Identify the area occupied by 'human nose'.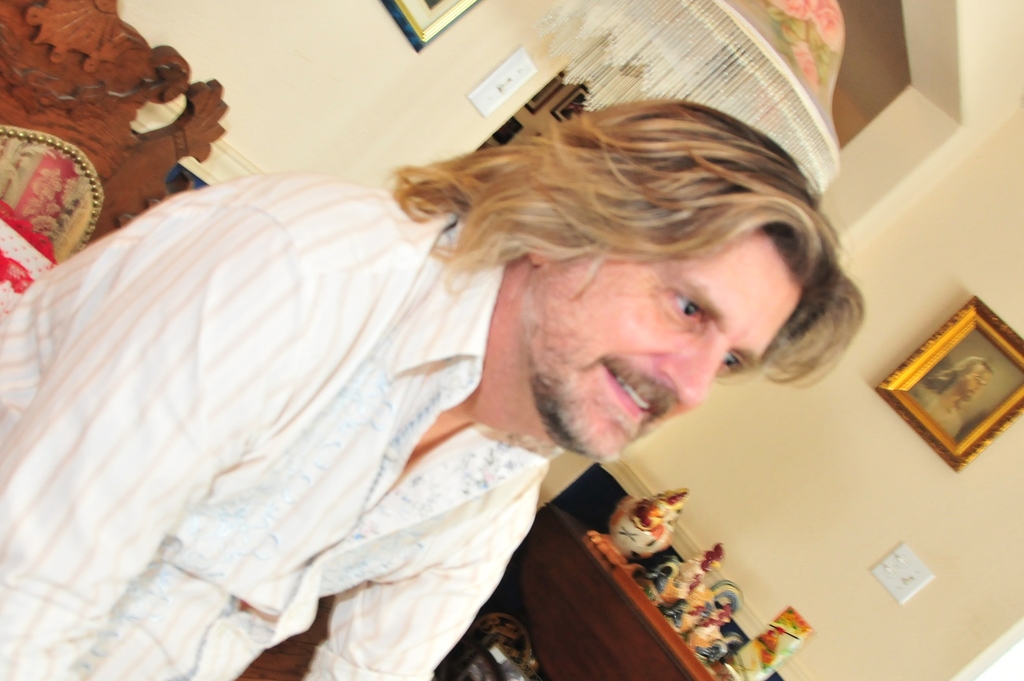
Area: x1=655 y1=343 x2=728 y2=403.
